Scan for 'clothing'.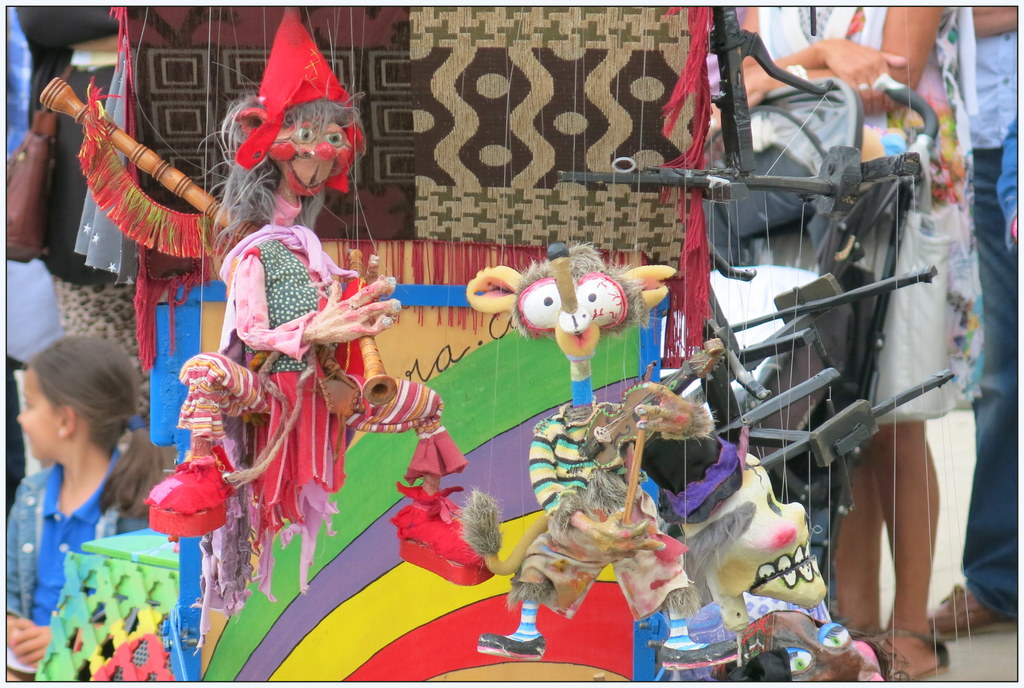
Scan result: pyautogui.locateOnScreen(696, 0, 963, 442).
